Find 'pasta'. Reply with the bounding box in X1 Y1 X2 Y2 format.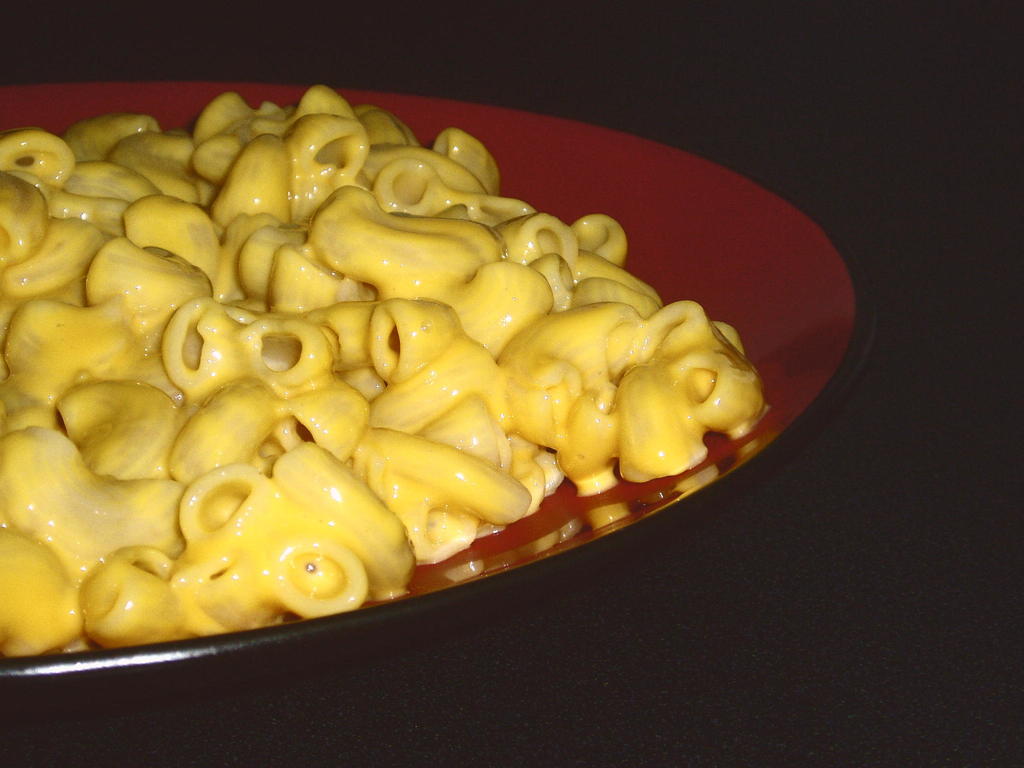
0 83 767 616.
